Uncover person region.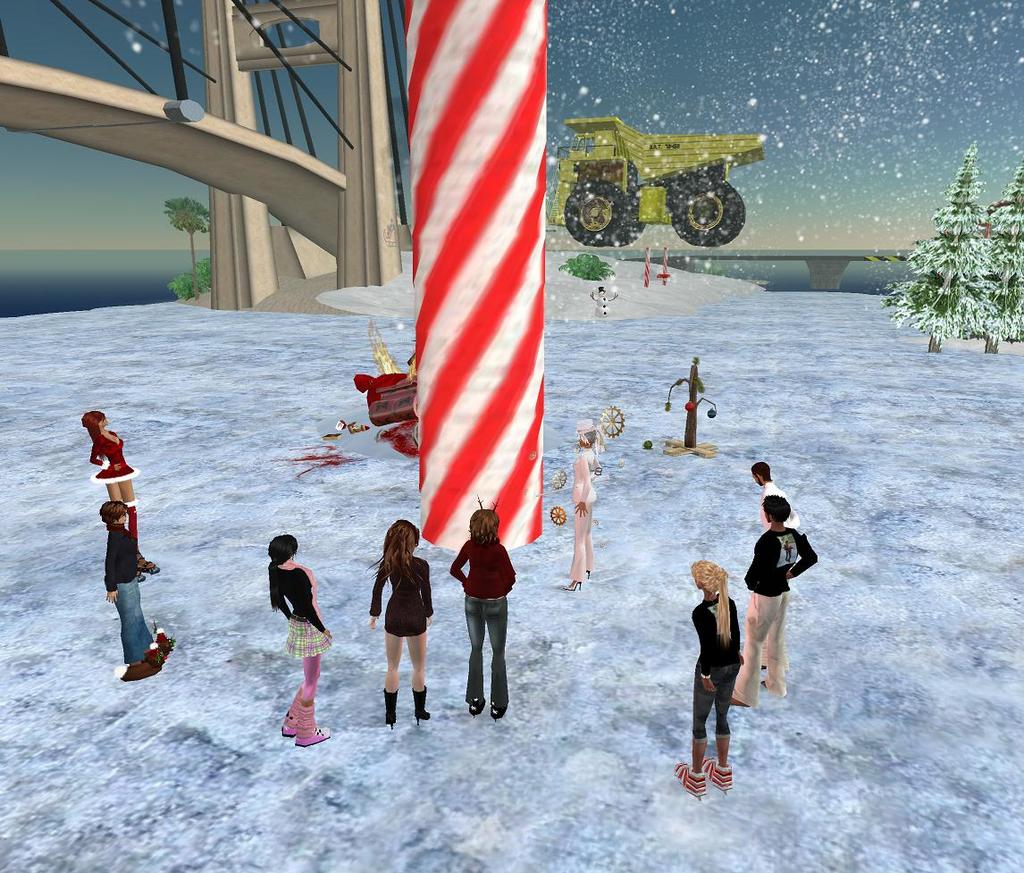
Uncovered: x1=268, y1=533, x2=332, y2=751.
